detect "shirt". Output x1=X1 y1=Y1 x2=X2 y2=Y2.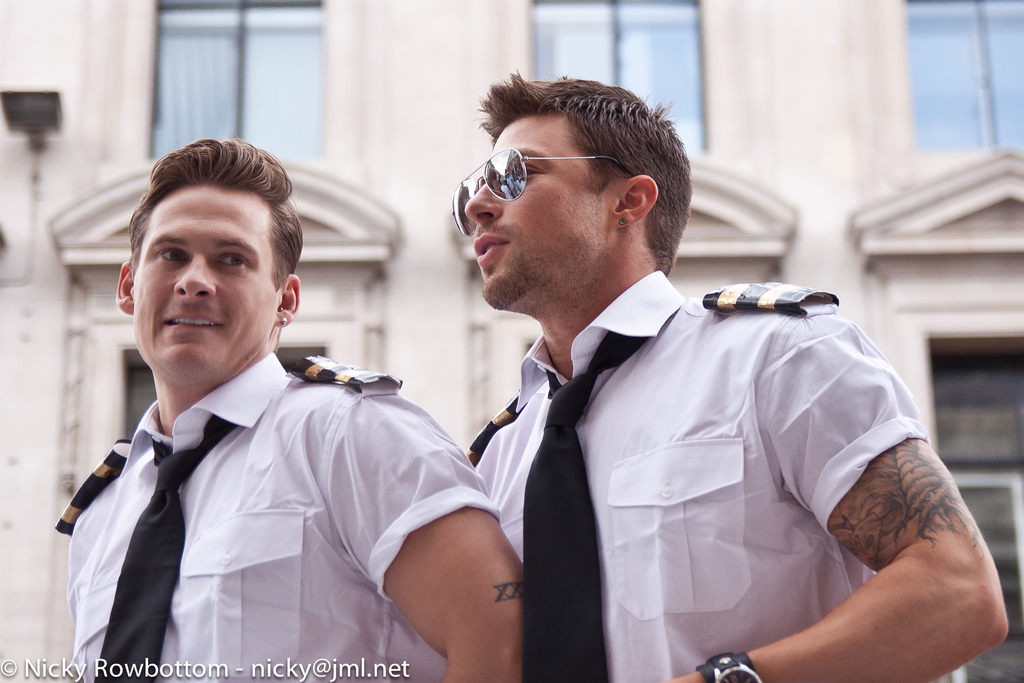
x1=54 y1=348 x2=499 y2=680.
